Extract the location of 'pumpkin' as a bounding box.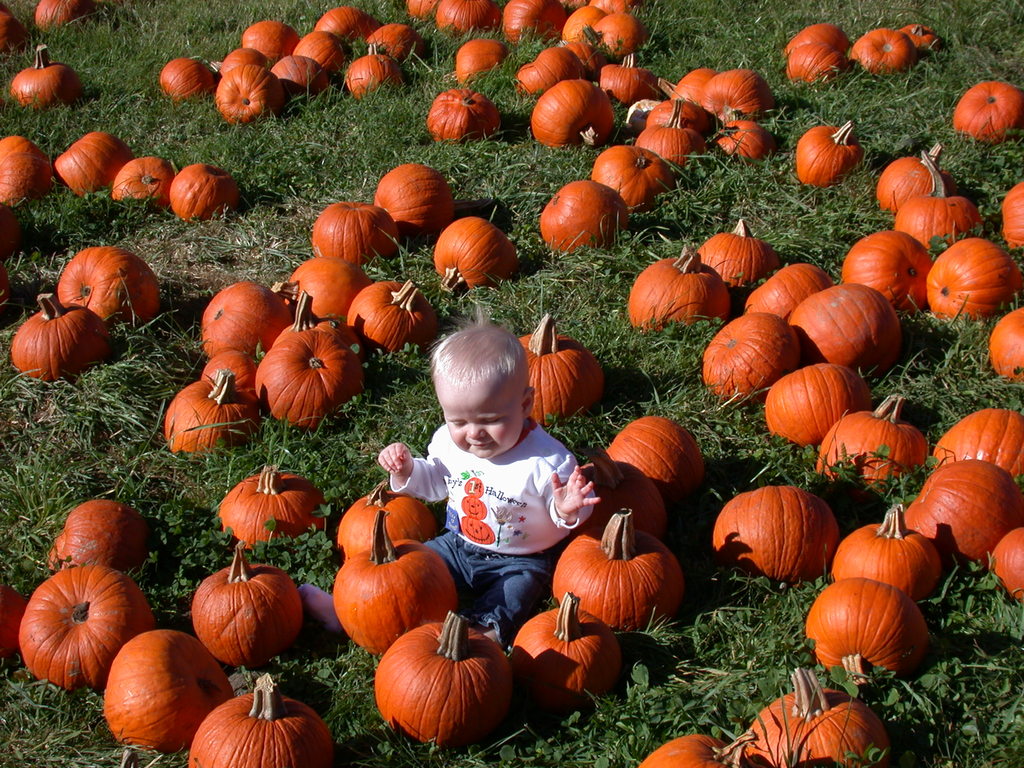
bbox=[334, 479, 435, 557].
